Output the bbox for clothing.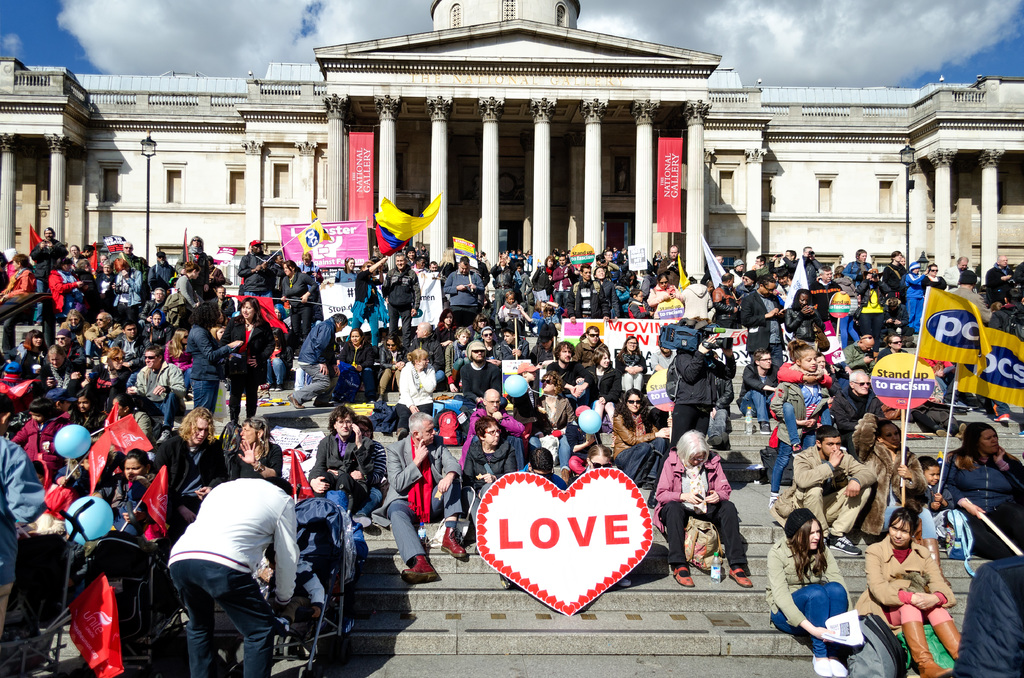
[941,449,1021,556].
